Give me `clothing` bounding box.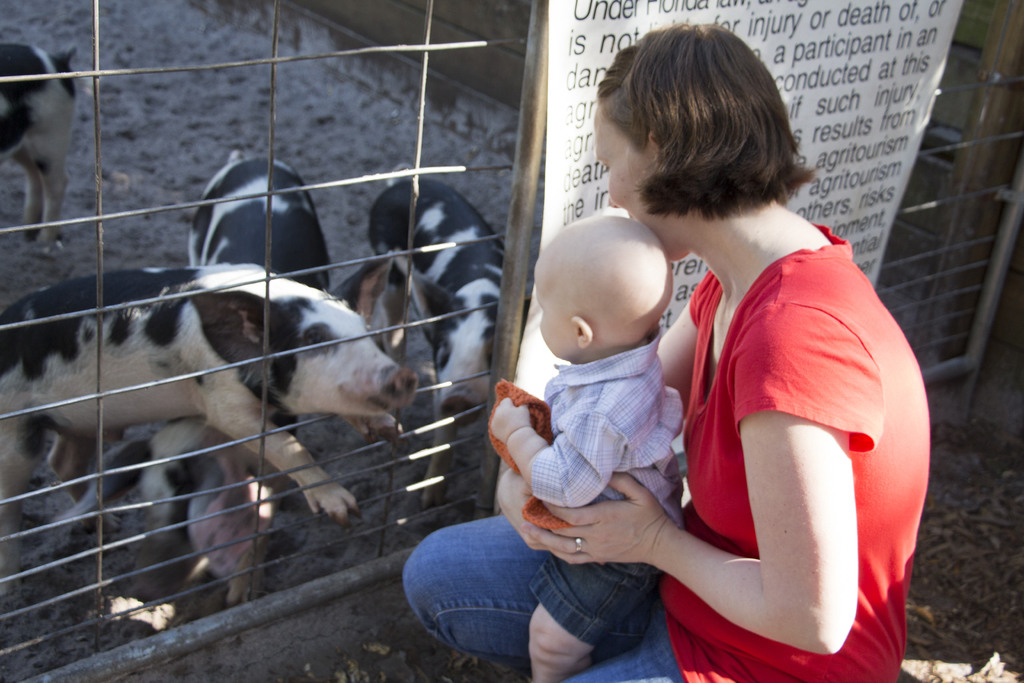
region(401, 225, 934, 682).
